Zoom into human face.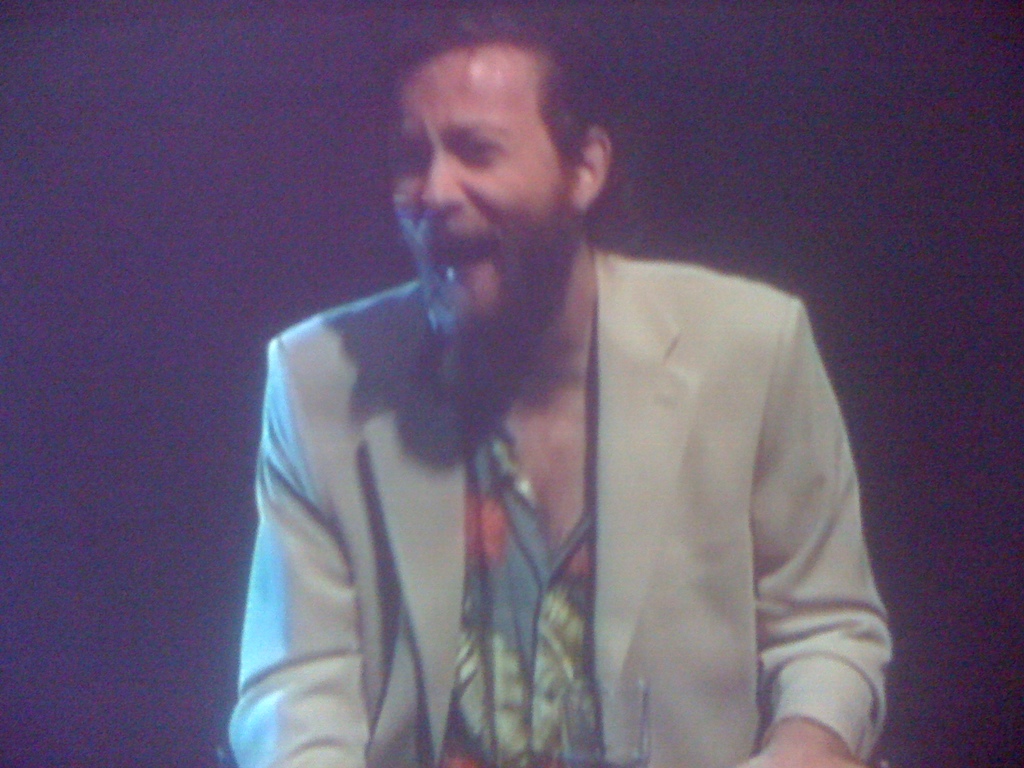
Zoom target: [387, 40, 571, 321].
